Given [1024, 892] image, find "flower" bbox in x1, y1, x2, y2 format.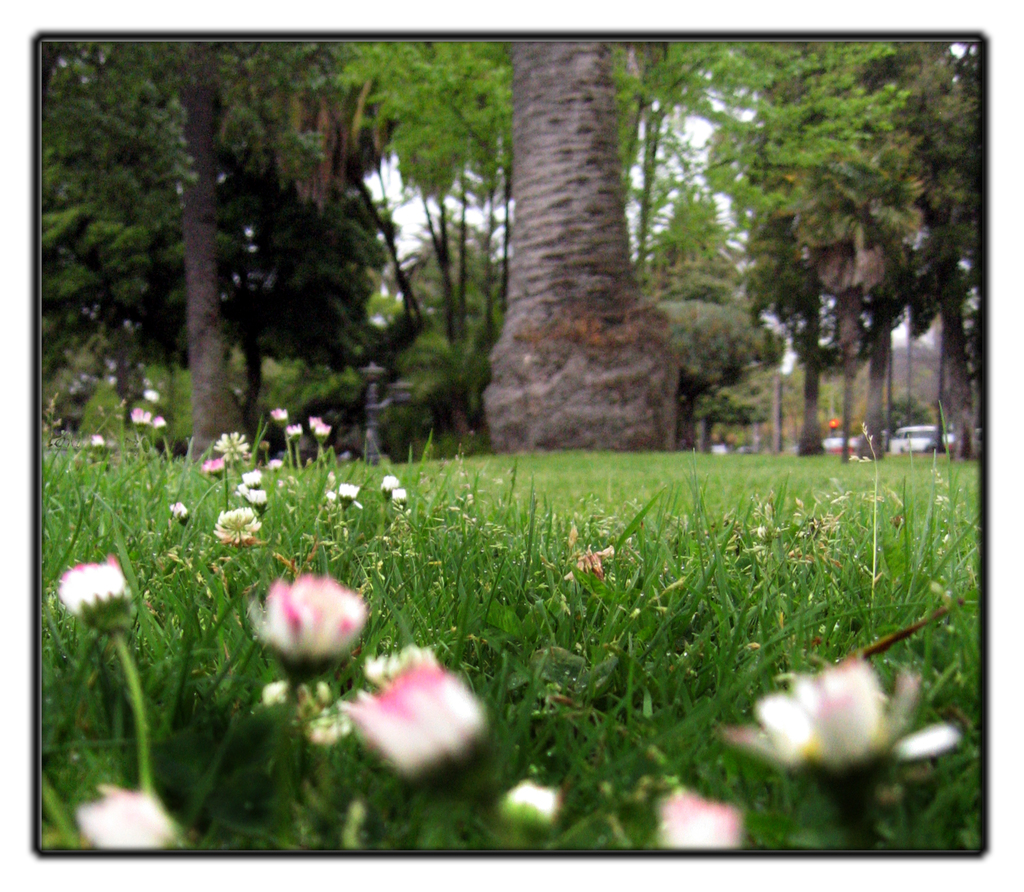
243, 489, 268, 513.
